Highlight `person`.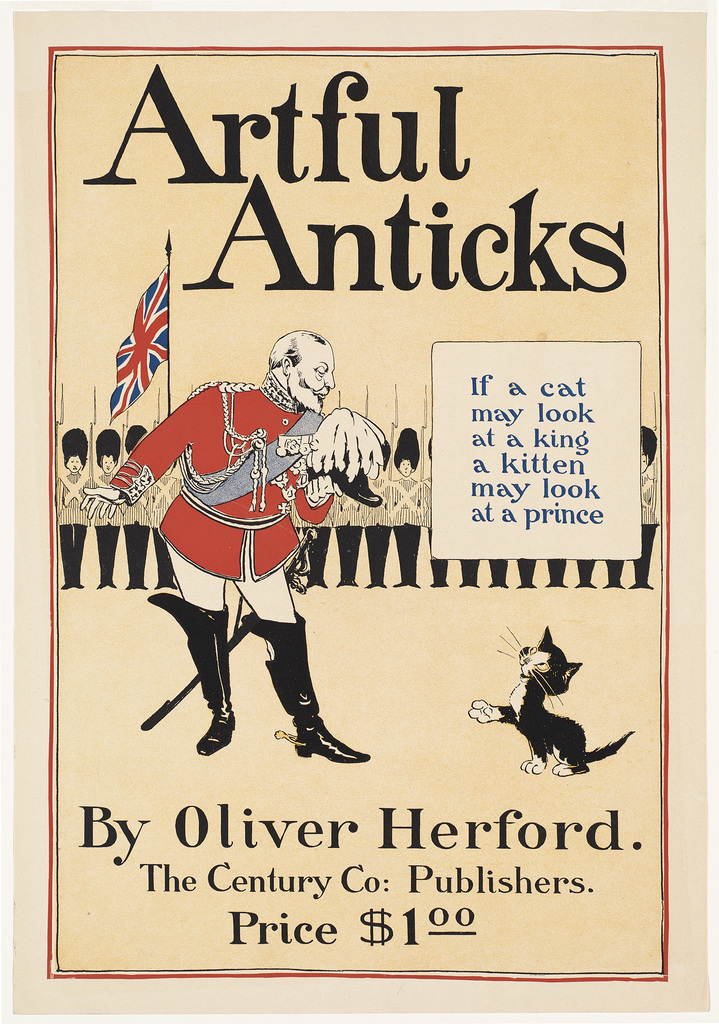
Highlighted region: (left=87, top=333, right=377, bottom=764).
